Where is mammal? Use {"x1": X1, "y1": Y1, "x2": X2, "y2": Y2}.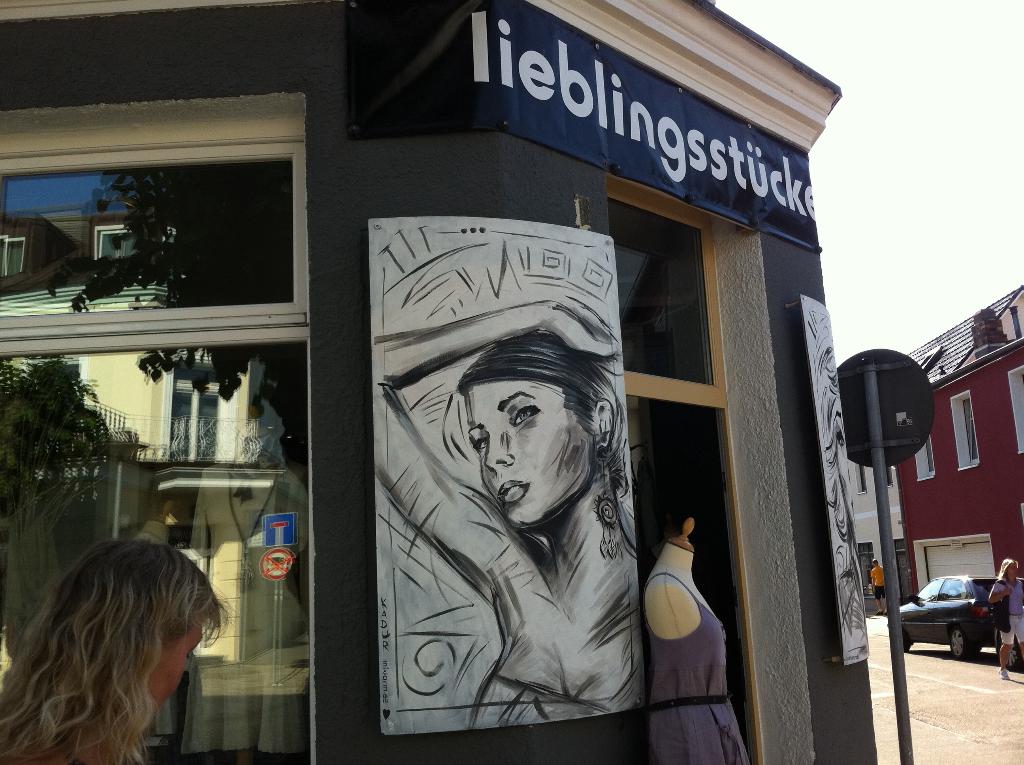
{"x1": 990, "y1": 554, "x2": 1023, "y2": 679}.
